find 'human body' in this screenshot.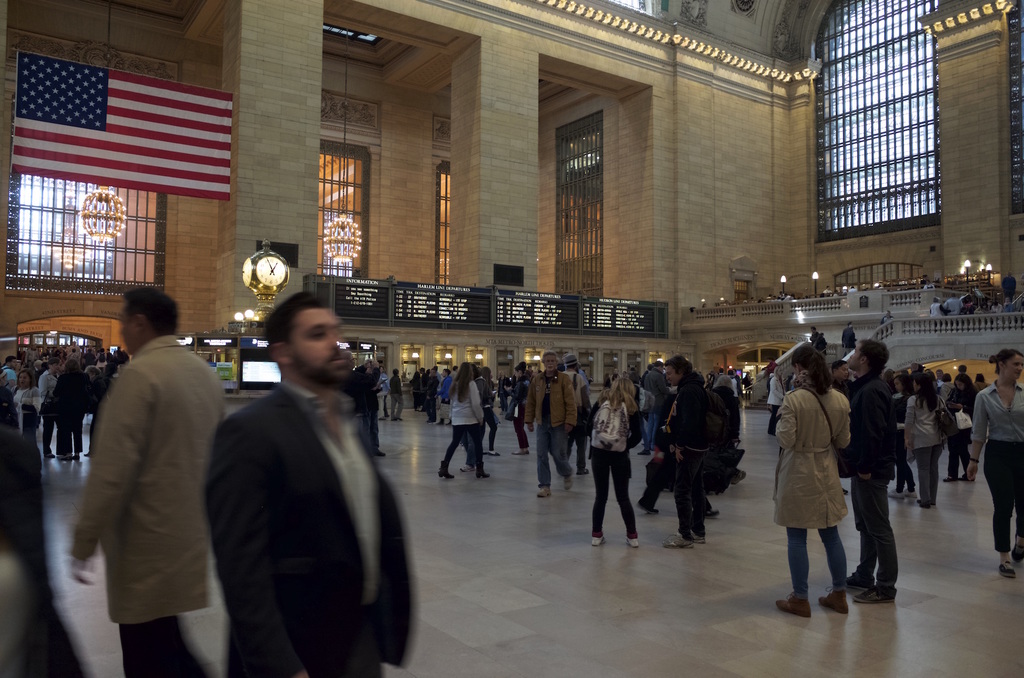
The bounding box for 'human body' is crop(435, 378, 486, 479).
